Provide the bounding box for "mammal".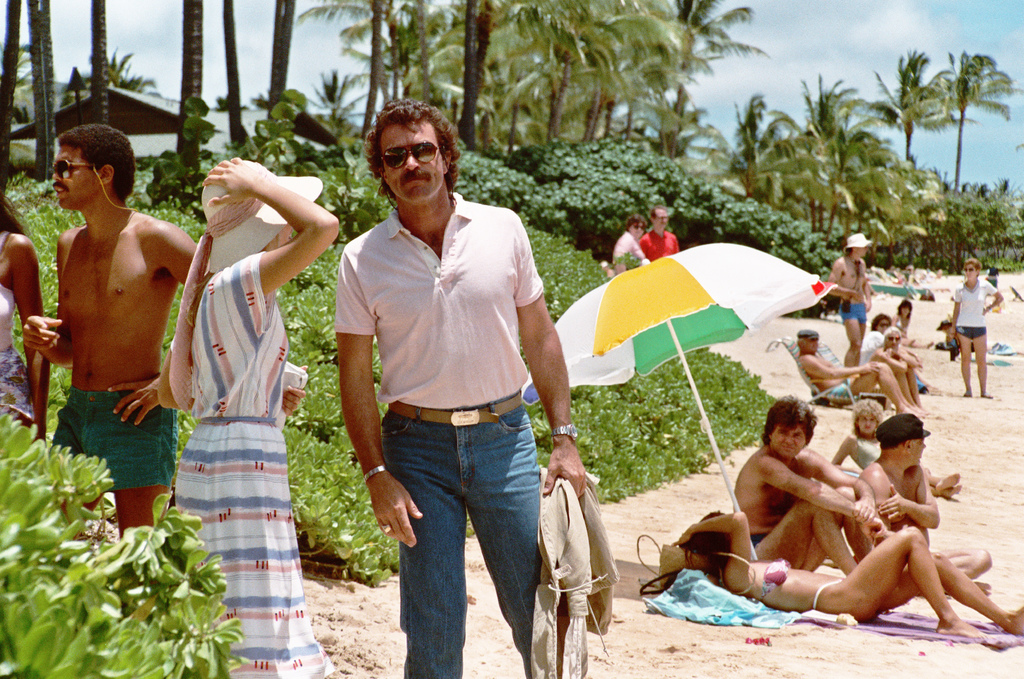
x1=858 y1=412 x2=1001 y2=588.
